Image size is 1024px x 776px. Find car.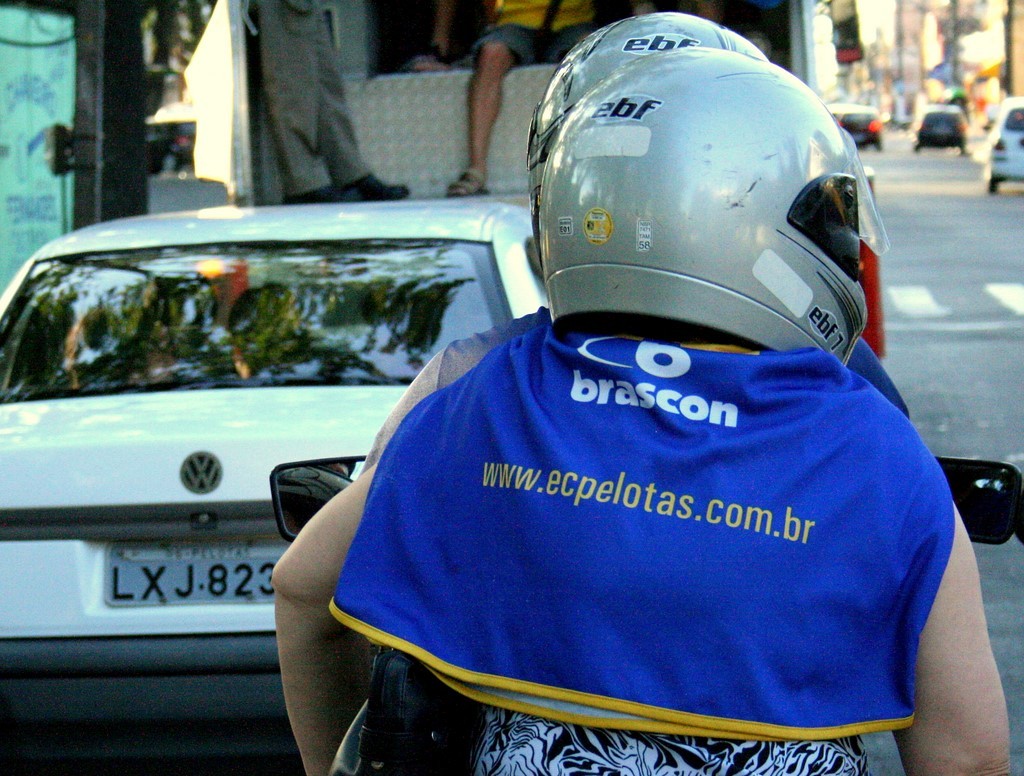
<box>0,194,551,775</box>.
